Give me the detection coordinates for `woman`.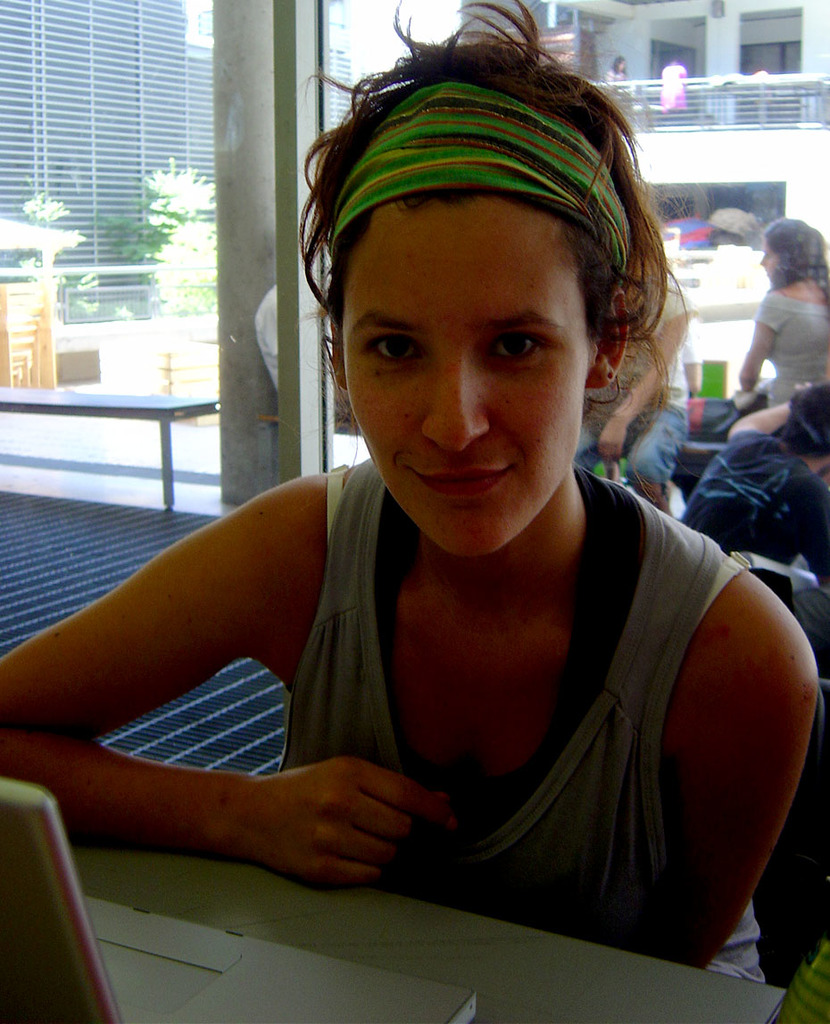
{"left": 690, "top": 211, "right": 829, "bottom": 440}.
